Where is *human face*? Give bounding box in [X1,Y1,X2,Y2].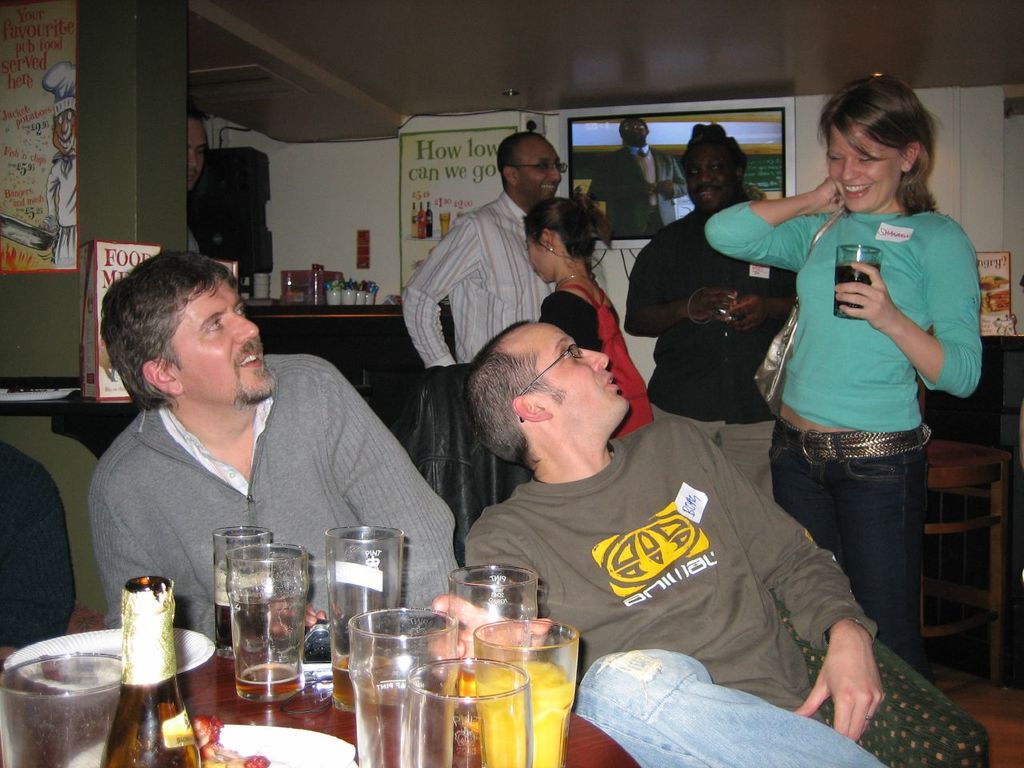
[546,324,632,414].
